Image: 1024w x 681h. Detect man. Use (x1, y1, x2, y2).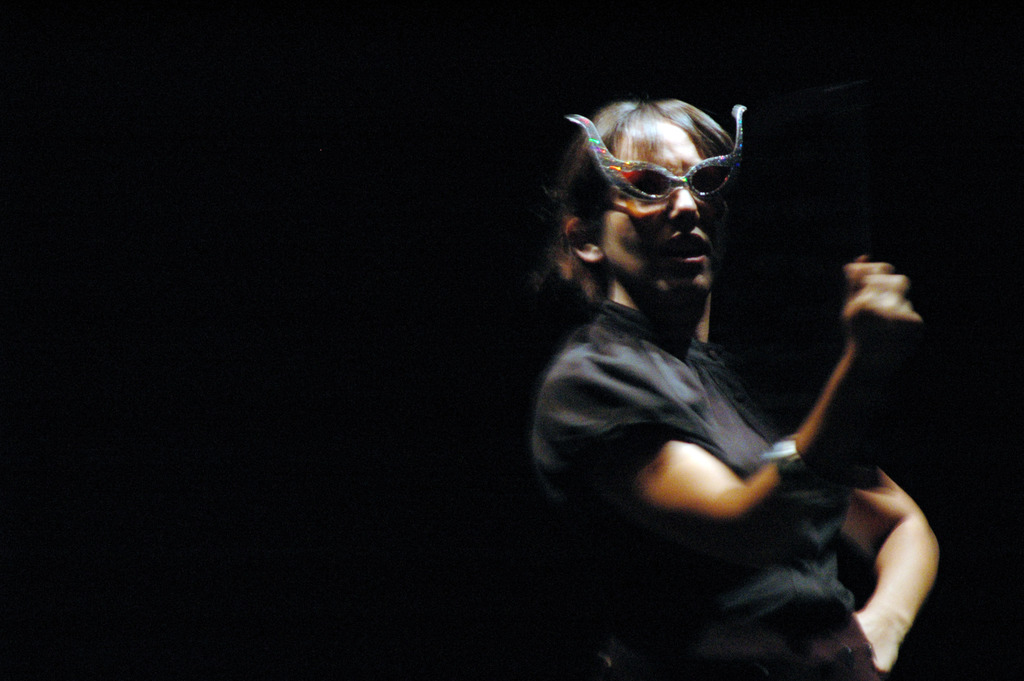
(474, 90, 953, 655).
